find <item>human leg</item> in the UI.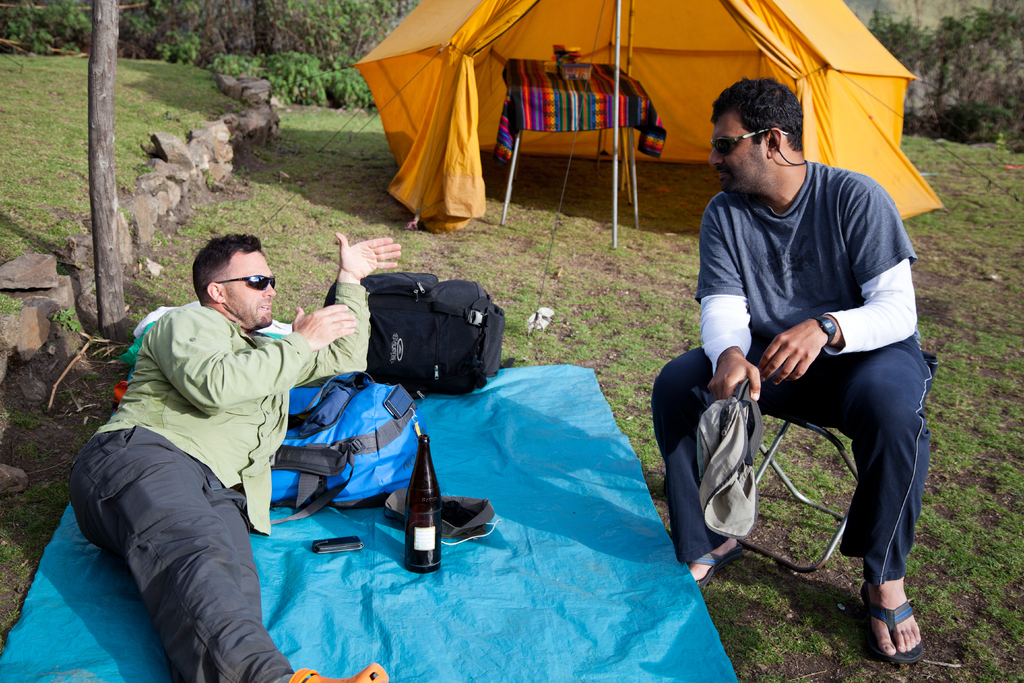
UI element at (645,331,764,588).
